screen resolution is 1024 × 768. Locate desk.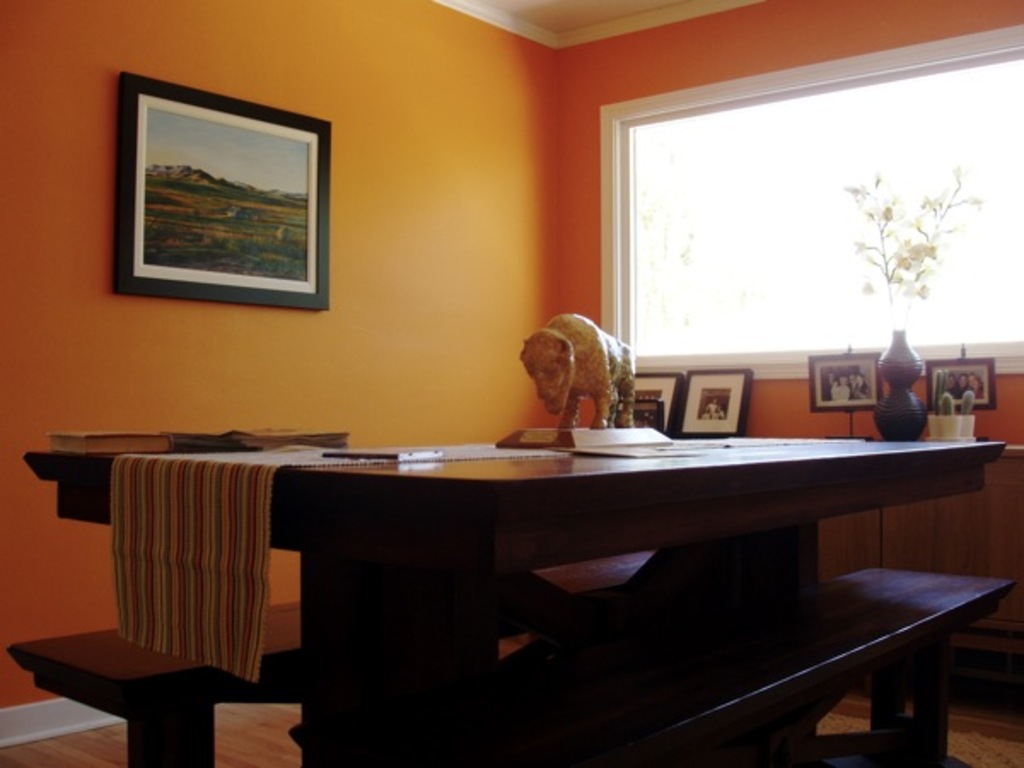
(29,425,1000,766).
